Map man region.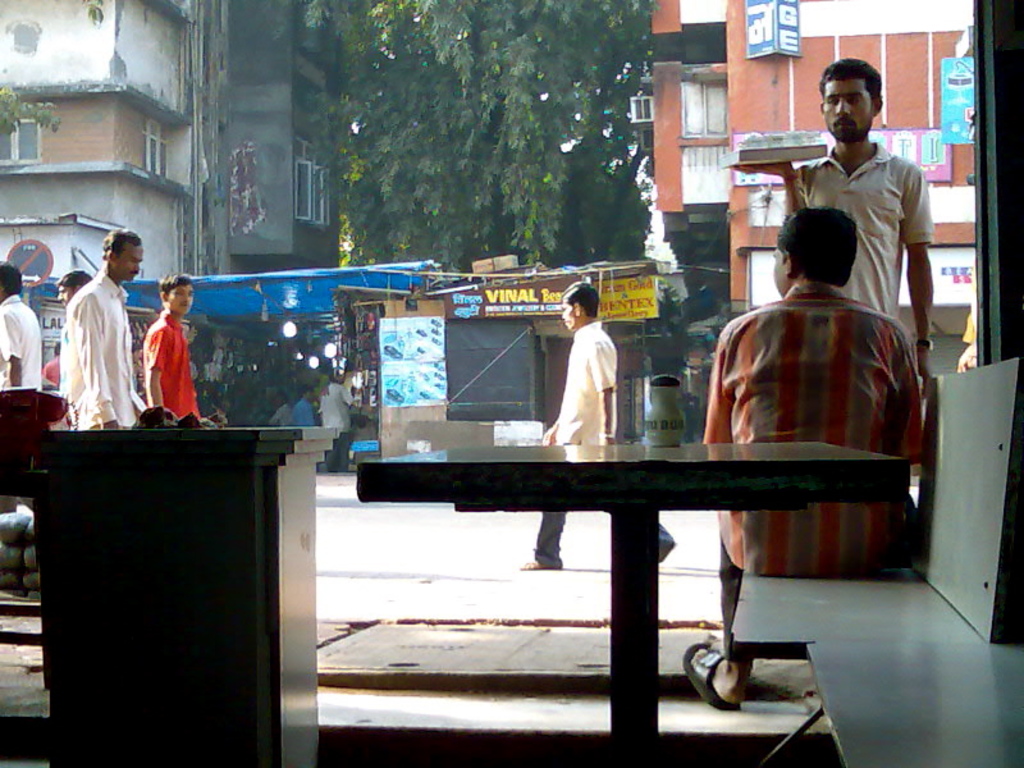
Mapped to [left=509, top=284, right=676, bottom=575].
